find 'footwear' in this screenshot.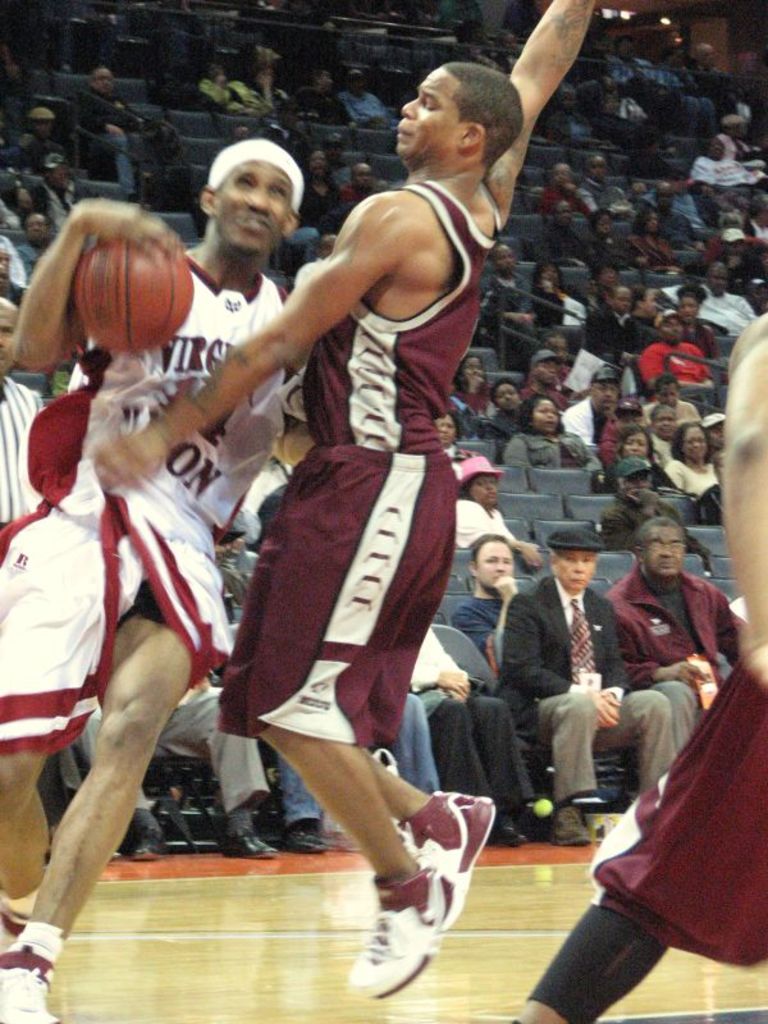
The bounding box for 'footwear' is {"x1": 219, "y1": 828, "x2": 278, "y2": 858}.
